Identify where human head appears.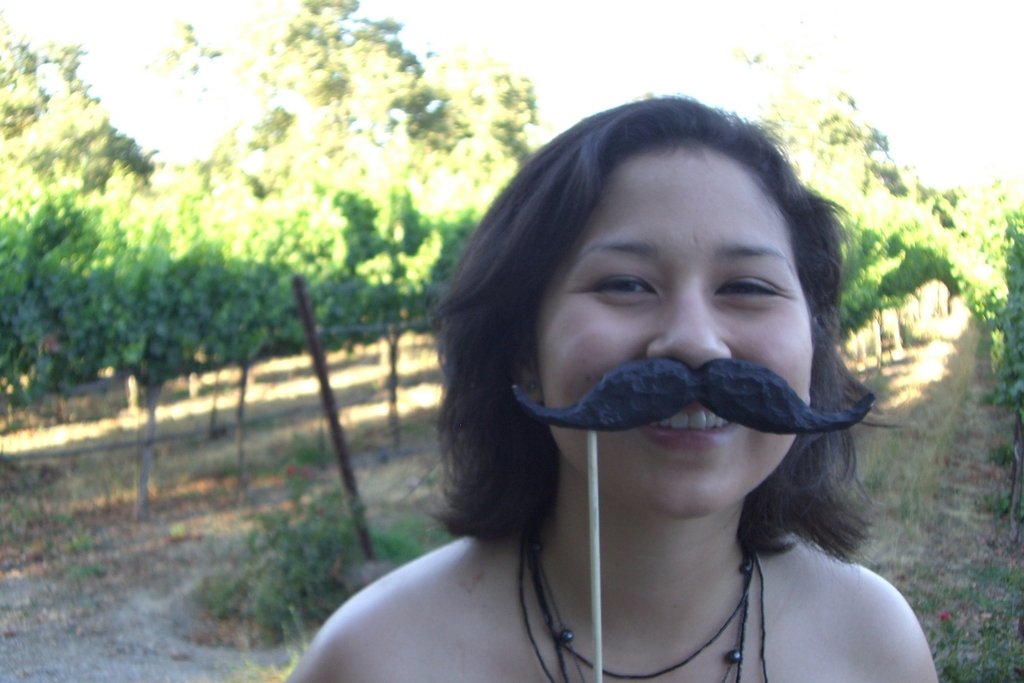
Appears at (439, 108, 891, 481).
